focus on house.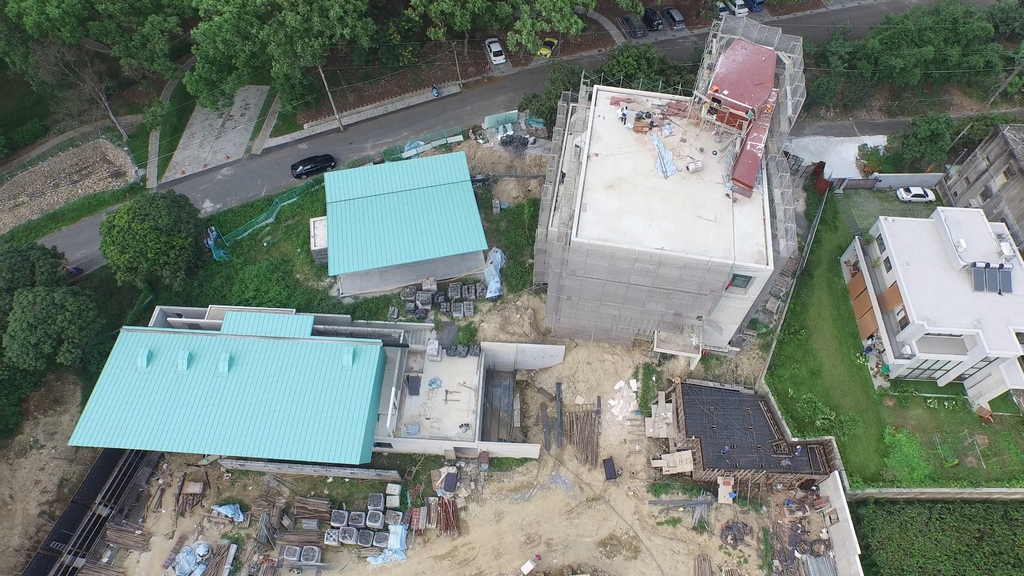
Focused at [left=932, top=118, right=1023, bottom=254].
